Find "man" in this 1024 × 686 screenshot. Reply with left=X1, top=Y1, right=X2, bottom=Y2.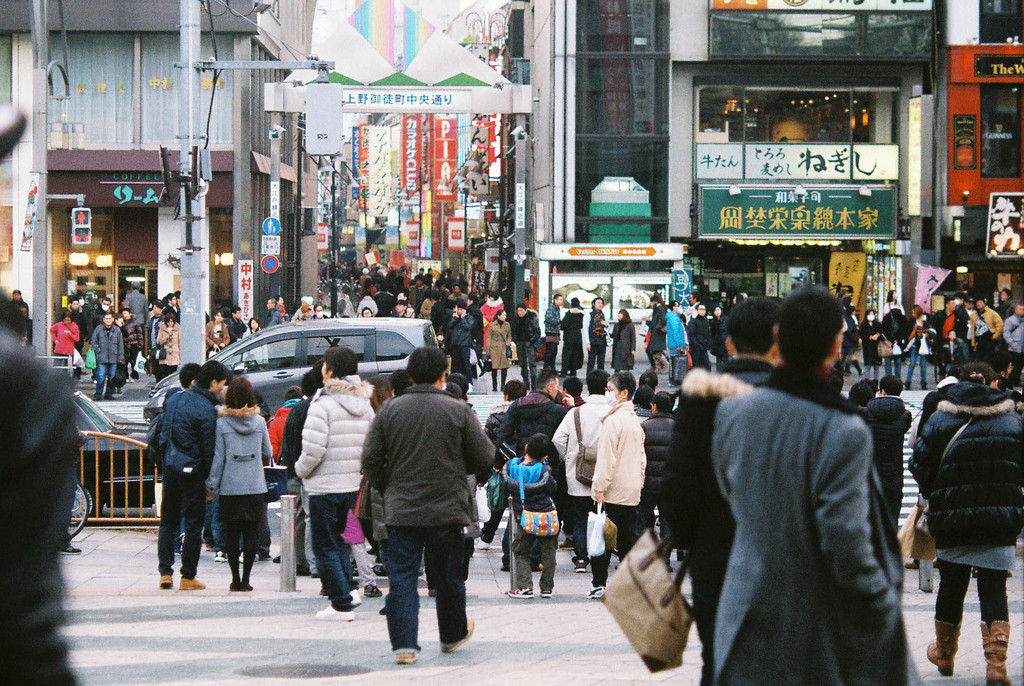
left=640, top=389, right=676, bottom=530.
